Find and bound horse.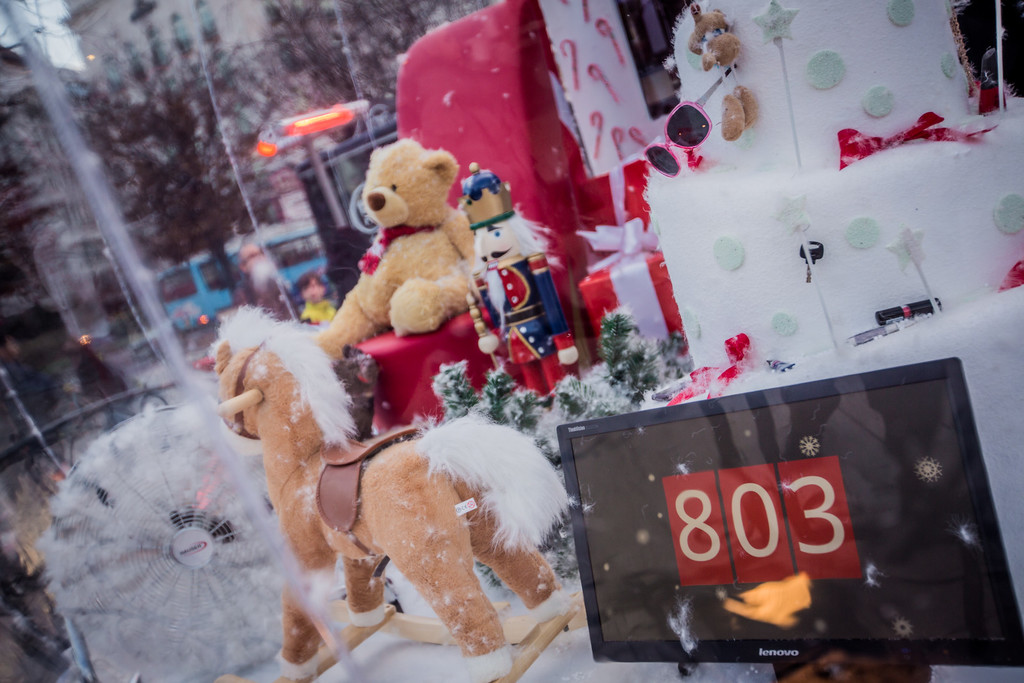
Bound: [x1=205, y1=298, x2=570, y2=682].
